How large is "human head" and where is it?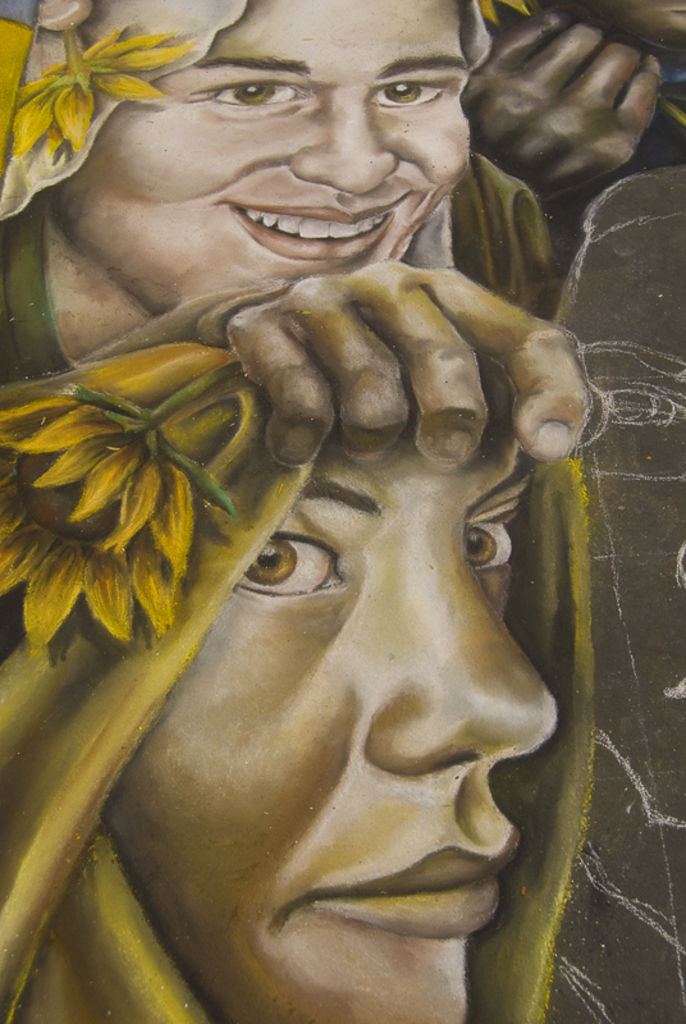
Bounding box: crop(54, 0, 476, 319).
